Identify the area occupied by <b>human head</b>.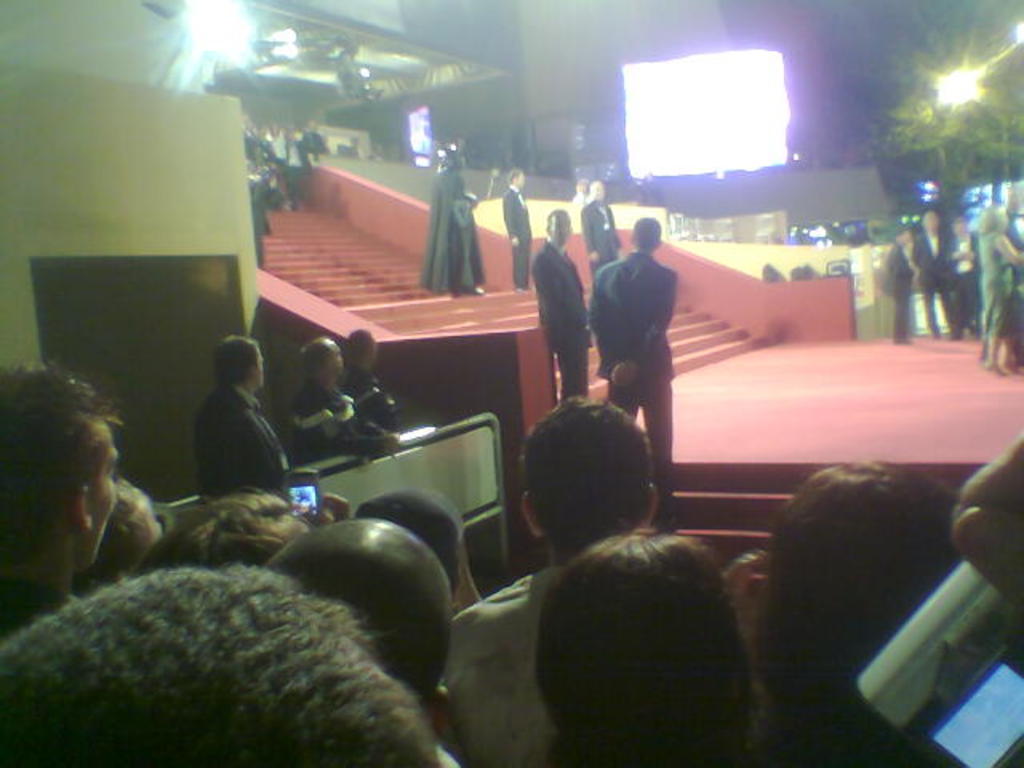
Area: (left=214, top=334, right=269, bottom=389).
